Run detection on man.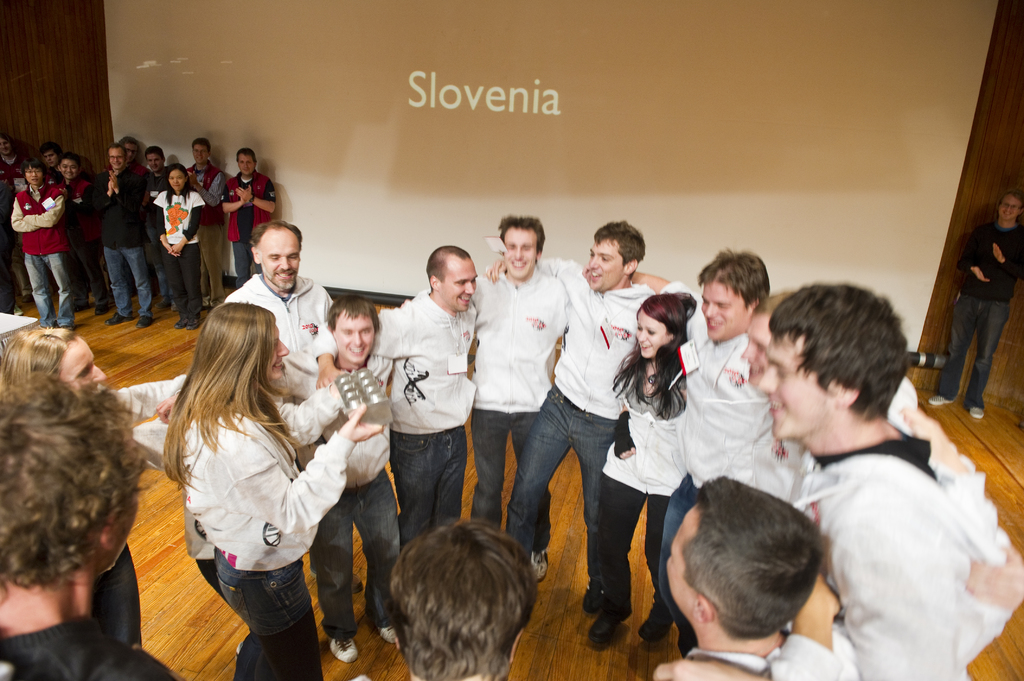
Result: [926, 193, 1023, 418].
